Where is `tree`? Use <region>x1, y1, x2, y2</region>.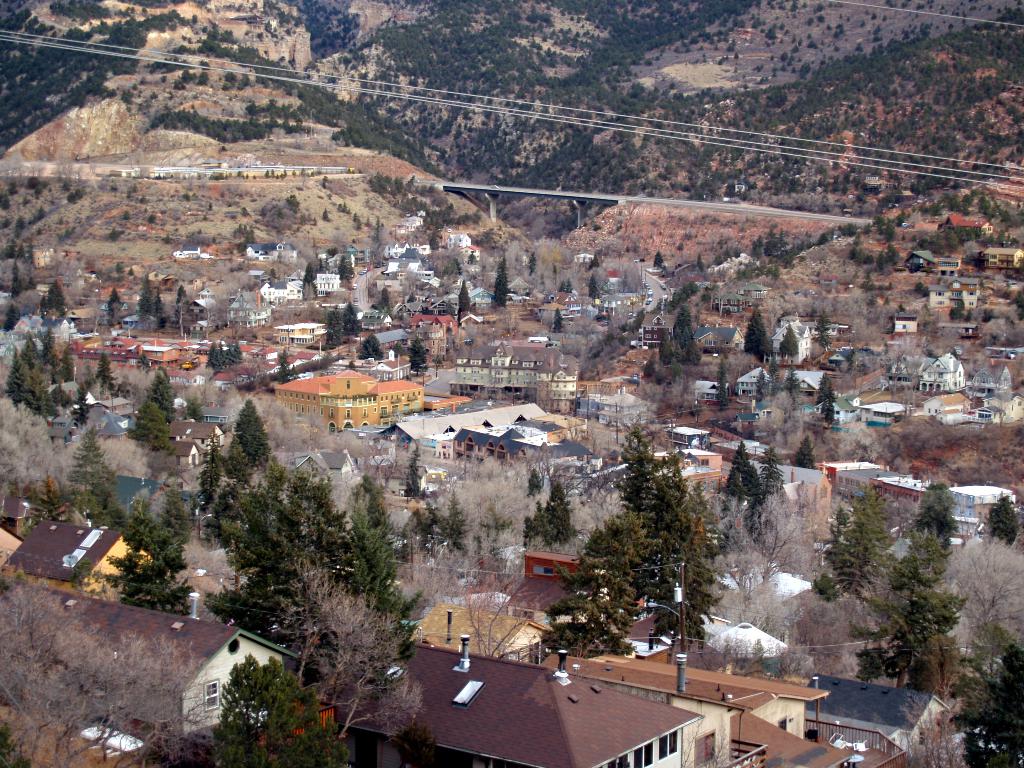
<region>426, 451, 541, 584</region>.
